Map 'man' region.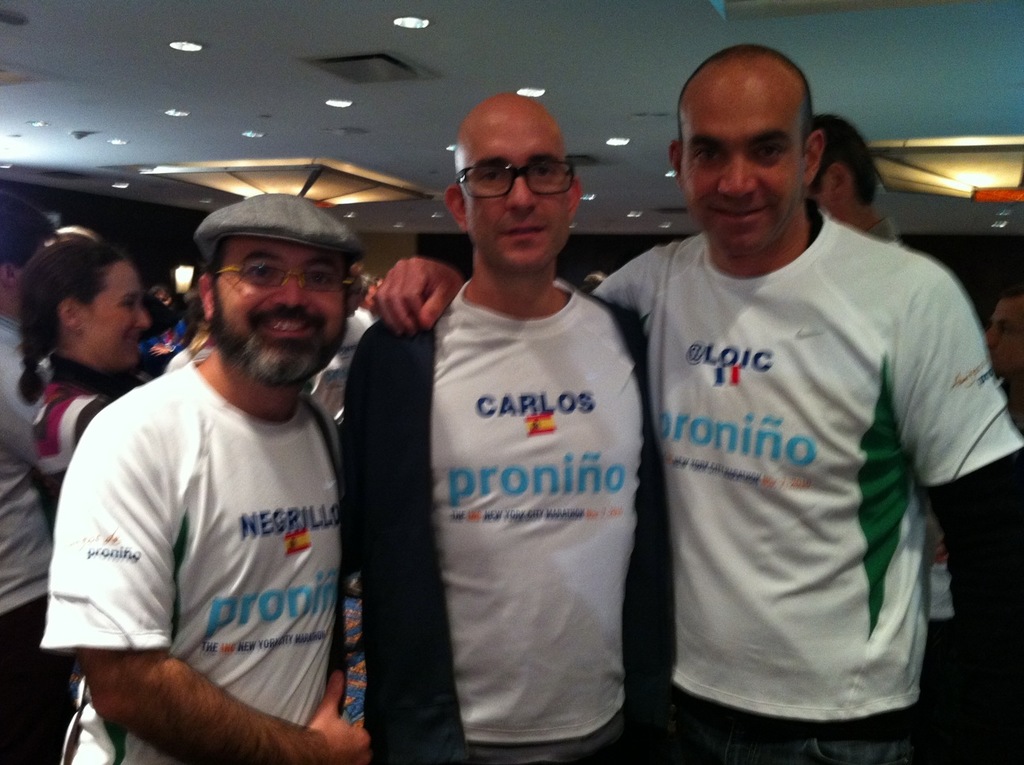
Mapped to box=[795, 110, 906, 240].
